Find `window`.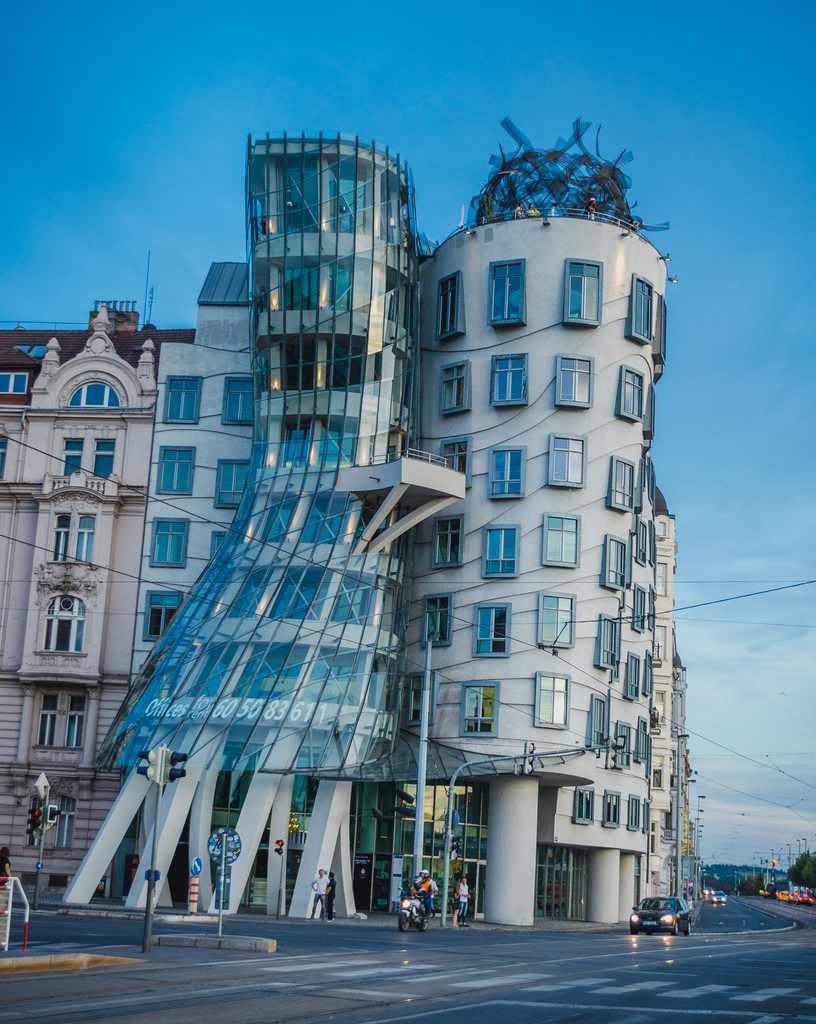
[51,513,72,562].
